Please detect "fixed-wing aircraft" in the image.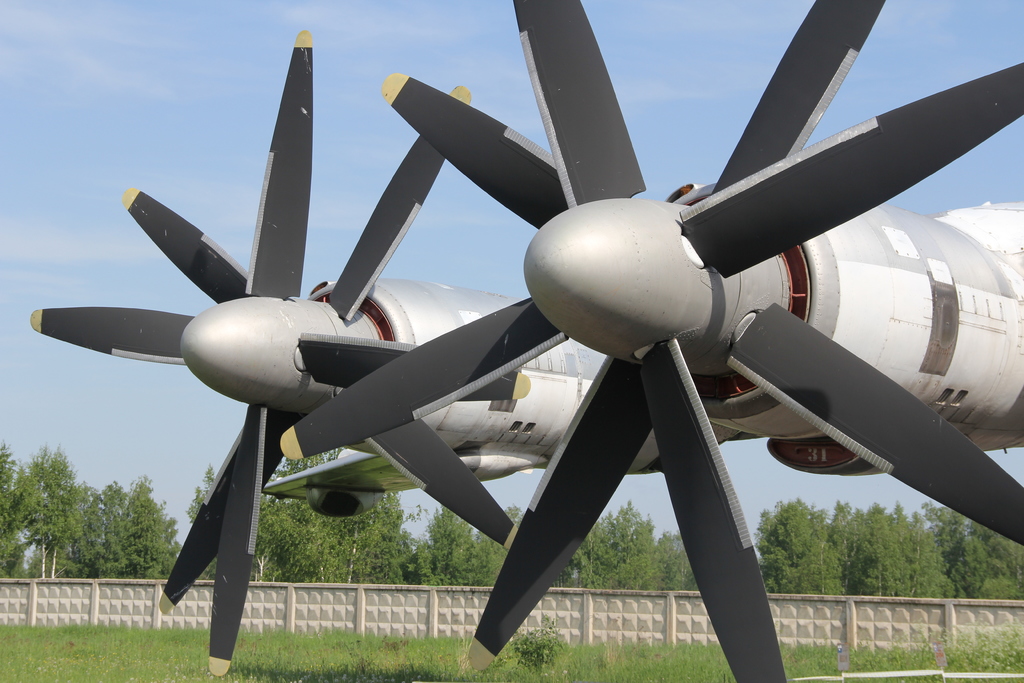
31:0:1023:681.
